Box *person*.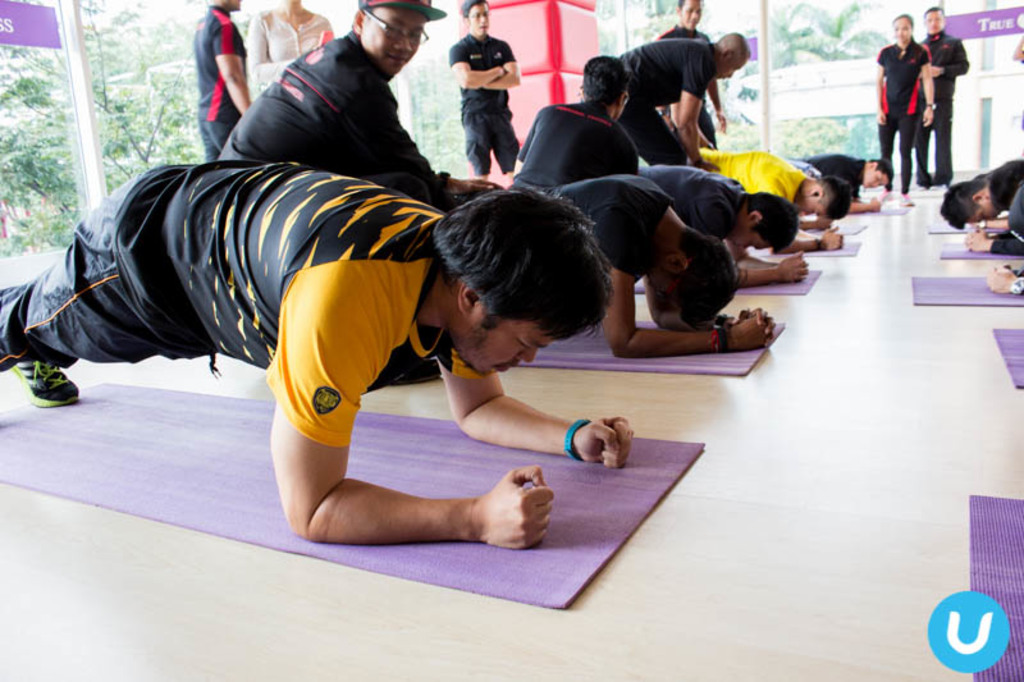
<box>612,28,750,163</box>.
